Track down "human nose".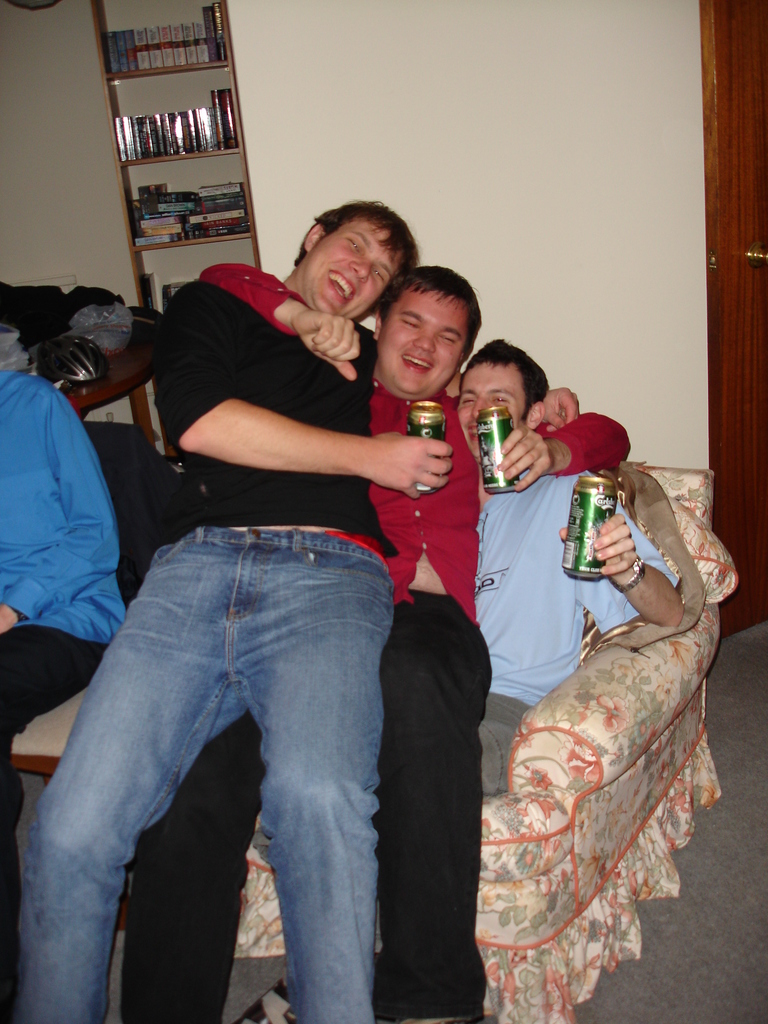
Tracked to 348 259 371 284.
